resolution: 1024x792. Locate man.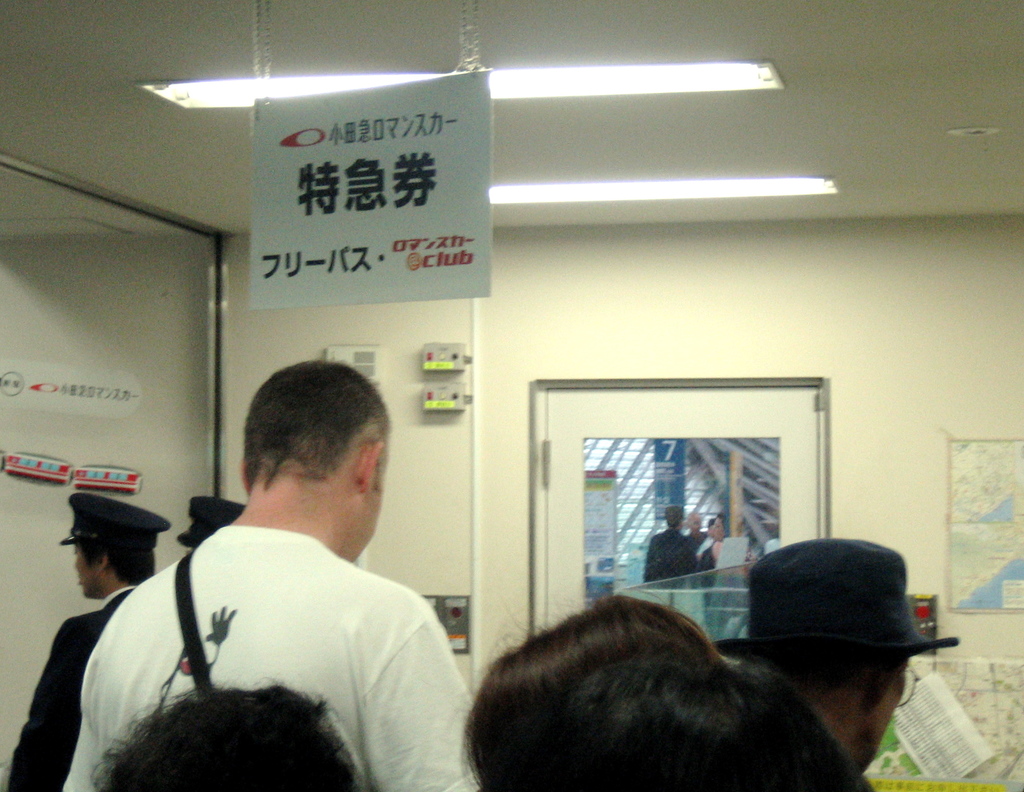
714,529,963,791.
